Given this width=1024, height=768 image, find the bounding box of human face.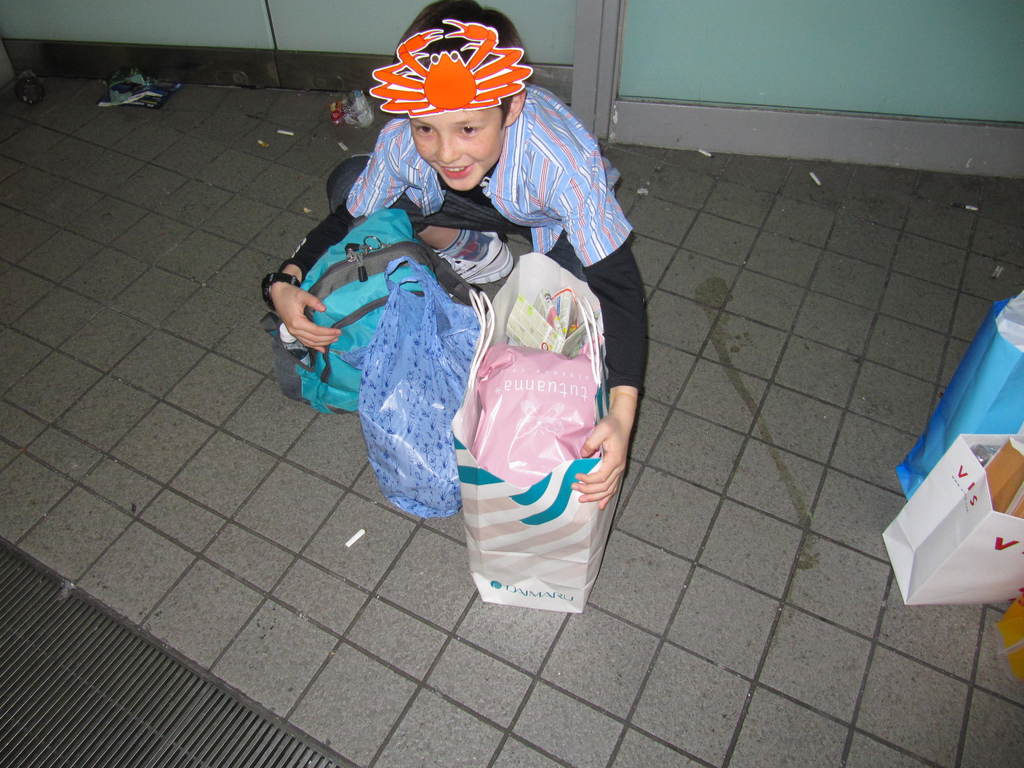
408 106 506 192.
